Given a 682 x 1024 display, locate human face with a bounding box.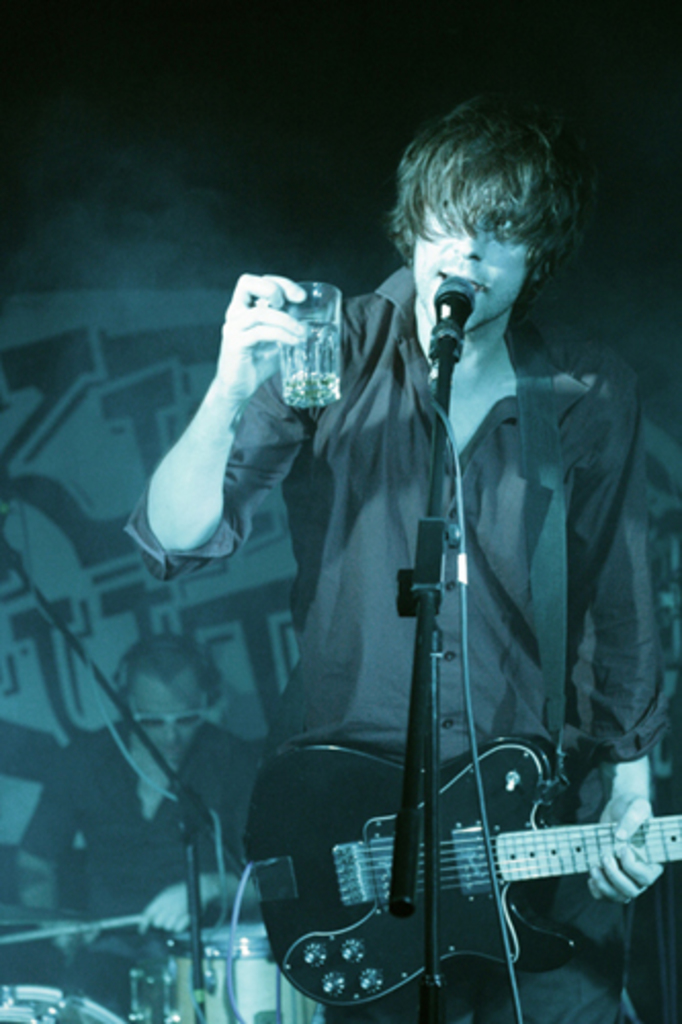
Located: region(410, 205, 530, 336).
